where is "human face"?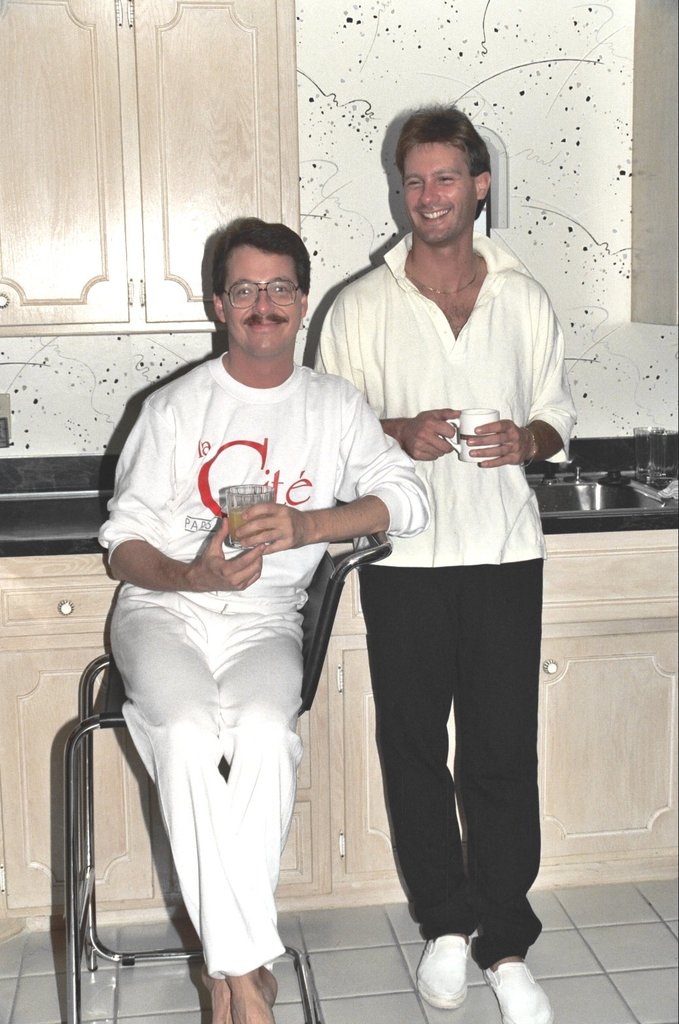
x1=218, y1=240, x2=306, y2=357.
